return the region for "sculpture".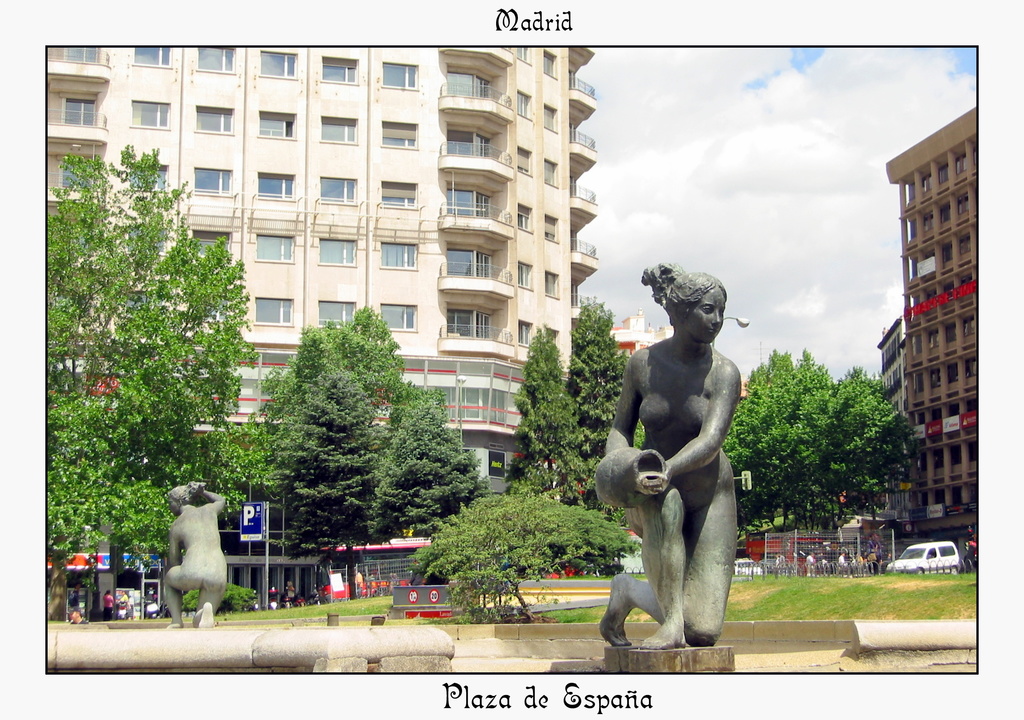
box(153, 480, 227, 628).
